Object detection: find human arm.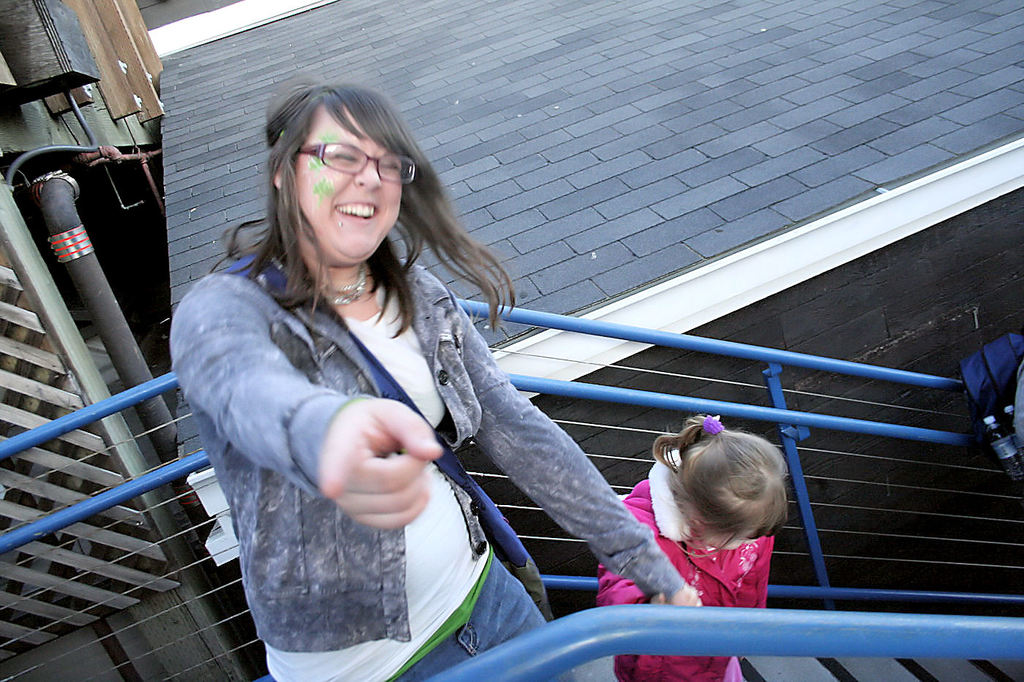
box(604, 491, 652, 605).
